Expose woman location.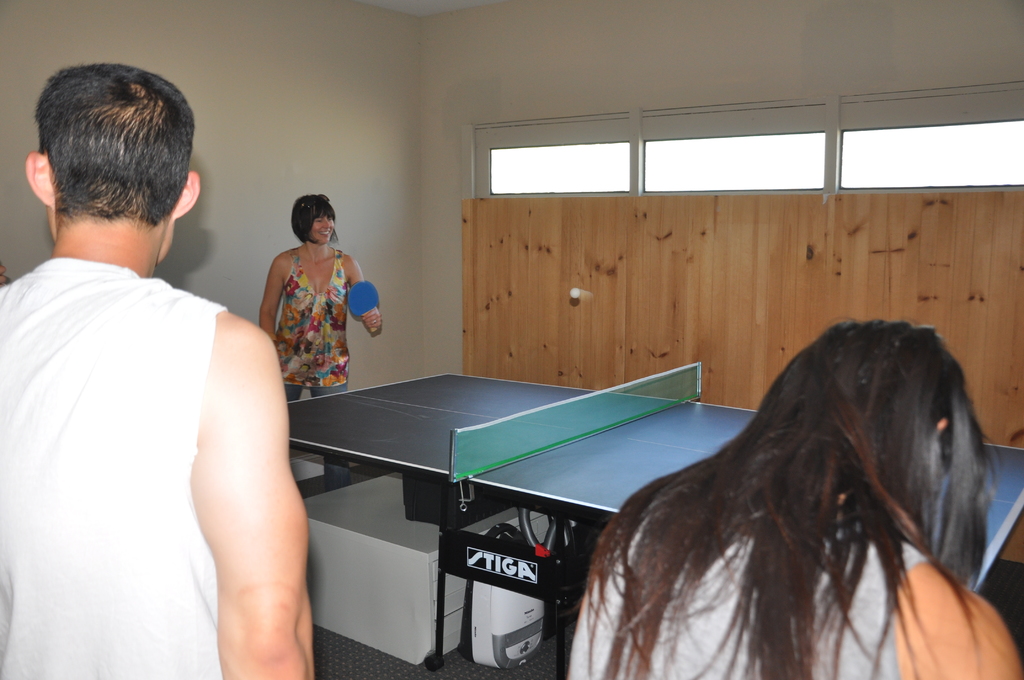
Exposed at rect(249, 188, 365, 409).
